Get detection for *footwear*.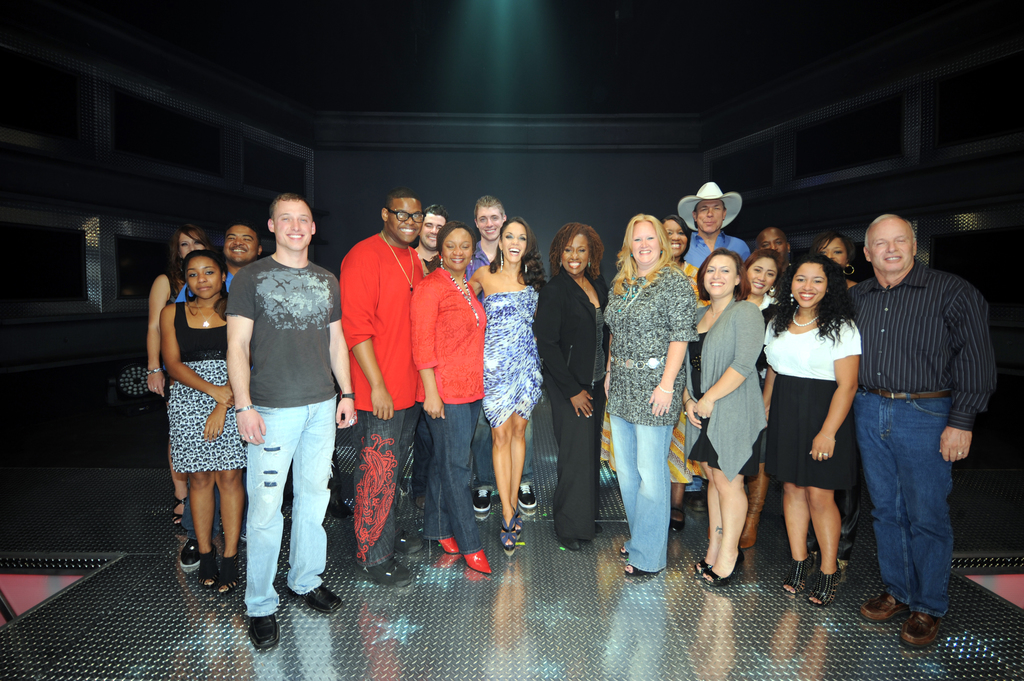
Detection: <bbox>431, 536, 459, 552</bbox>.
